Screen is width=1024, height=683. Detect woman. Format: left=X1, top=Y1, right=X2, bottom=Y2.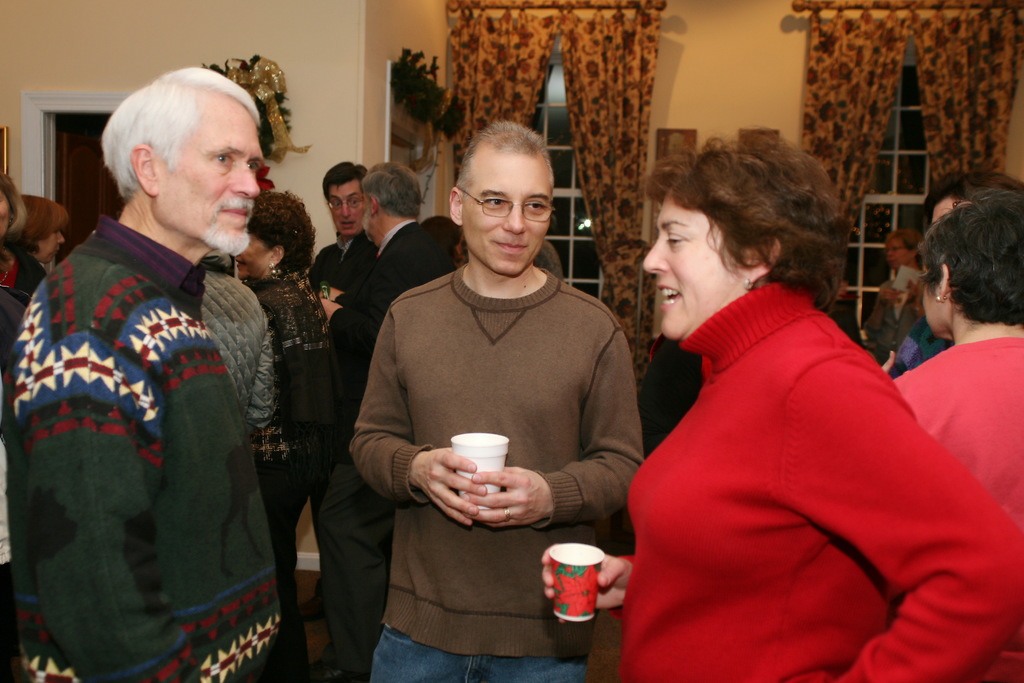
left=877, top=187, right=1023, bottom=682.
